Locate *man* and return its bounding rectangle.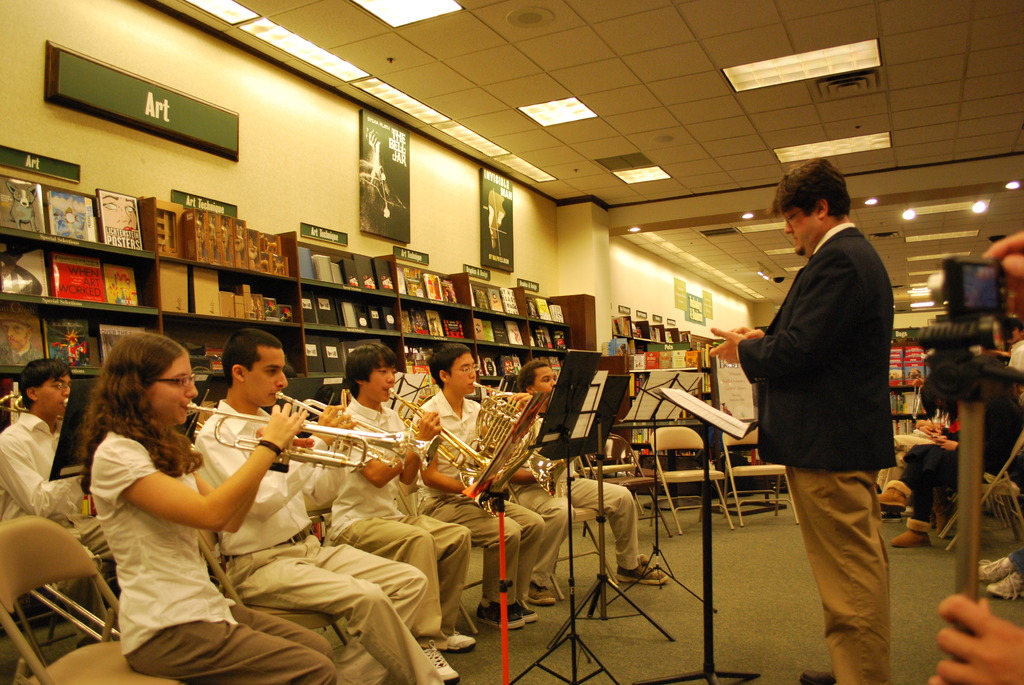
0, 352, 134, 606.
